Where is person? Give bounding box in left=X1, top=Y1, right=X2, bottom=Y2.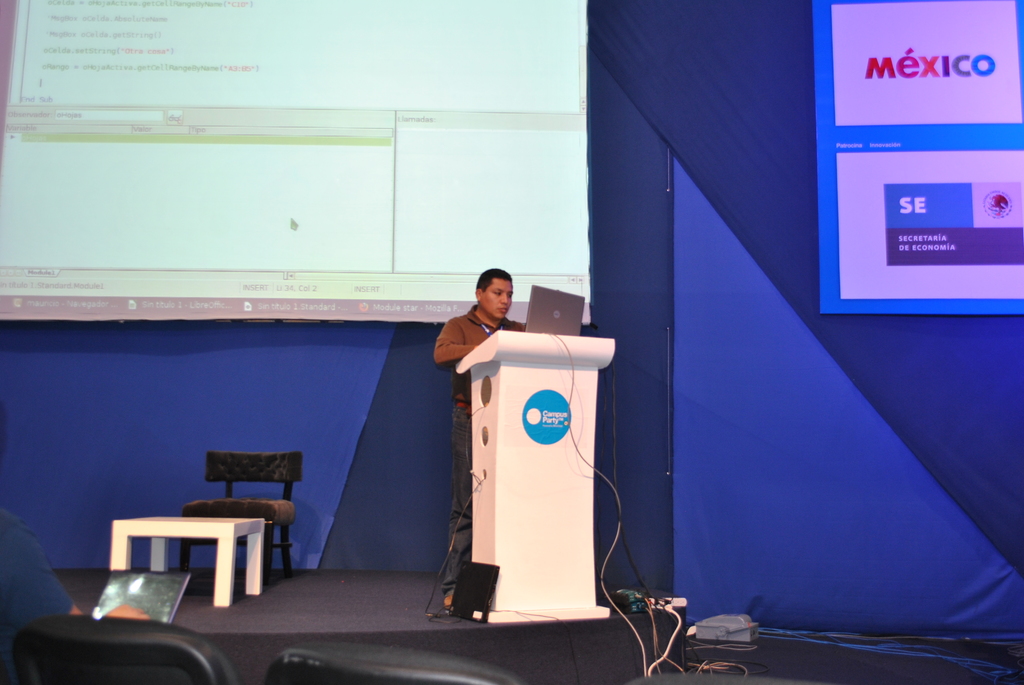
left=447, top=303, right=609, bottom=642.
